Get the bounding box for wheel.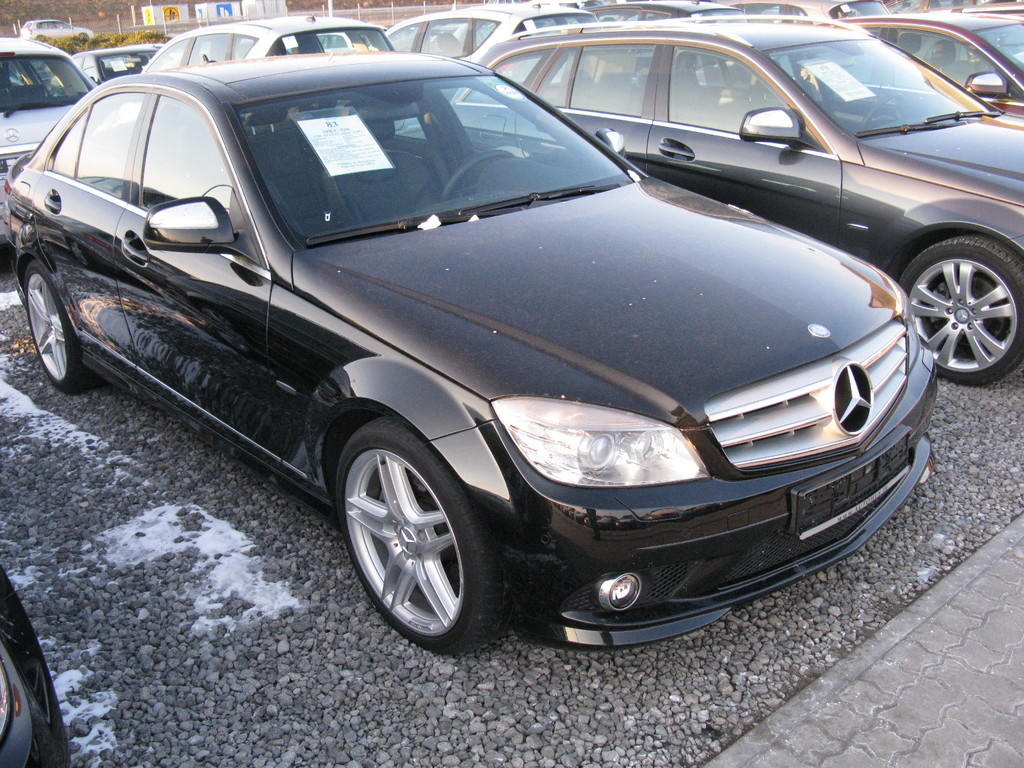
crop(325, 426, 488, 650).
